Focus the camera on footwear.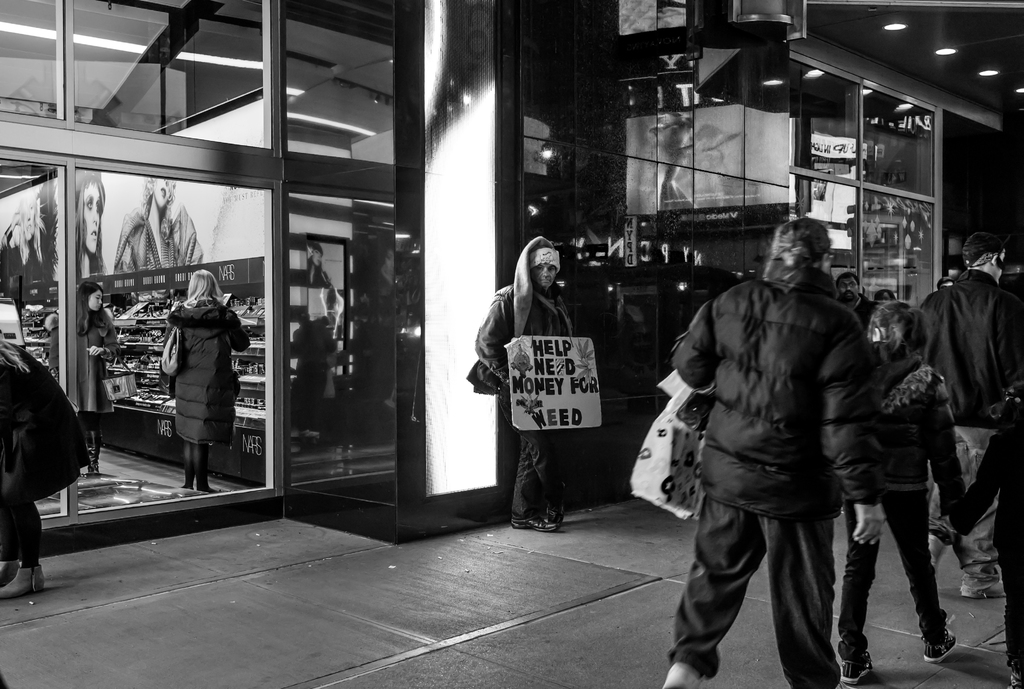
Focus region: (0,565,45,597).
